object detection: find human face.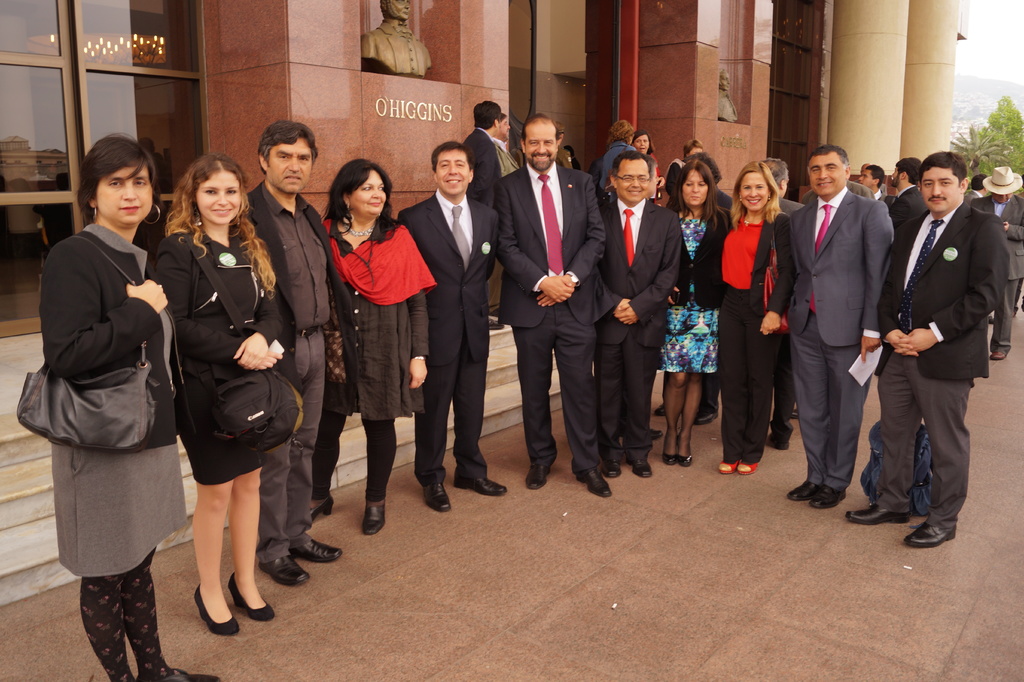
[x1=860, y1=170, x2=874, y2=188].
